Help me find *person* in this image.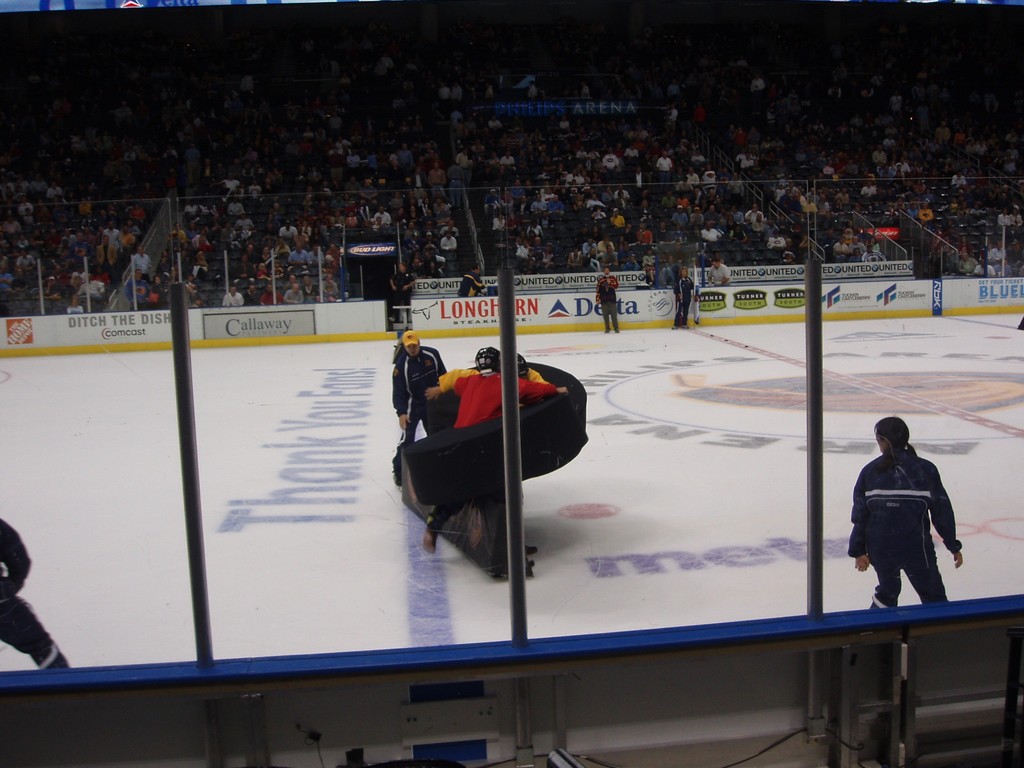
Found it: 673:264:695:327.
